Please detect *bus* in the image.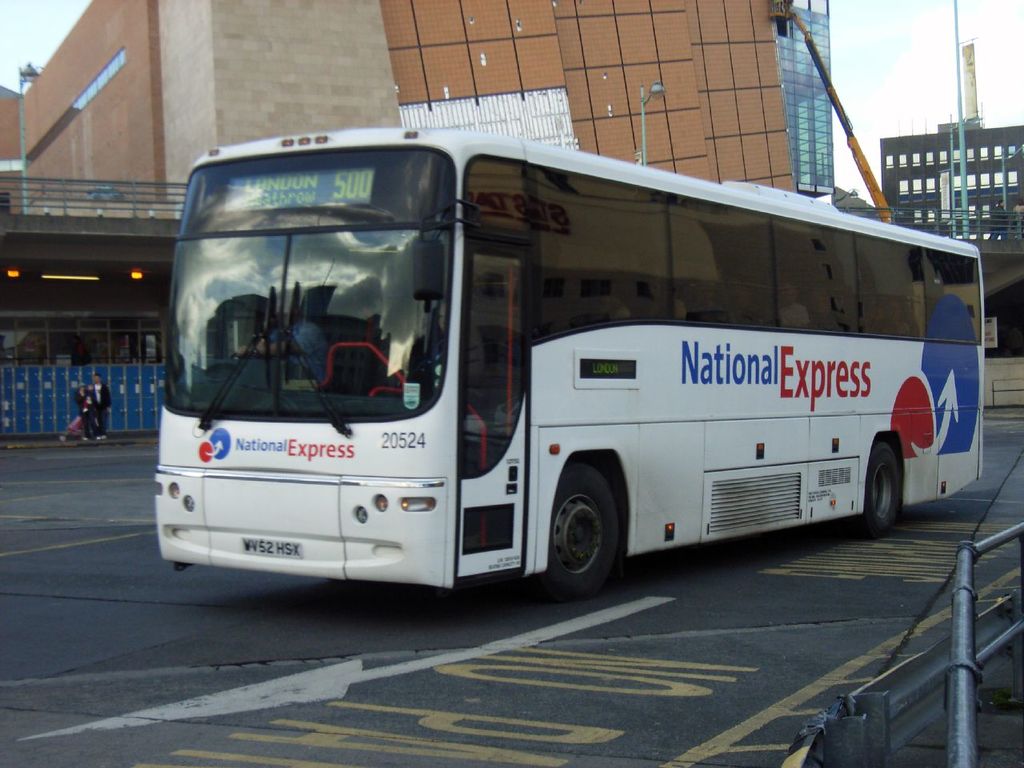
147 128 984 597.
